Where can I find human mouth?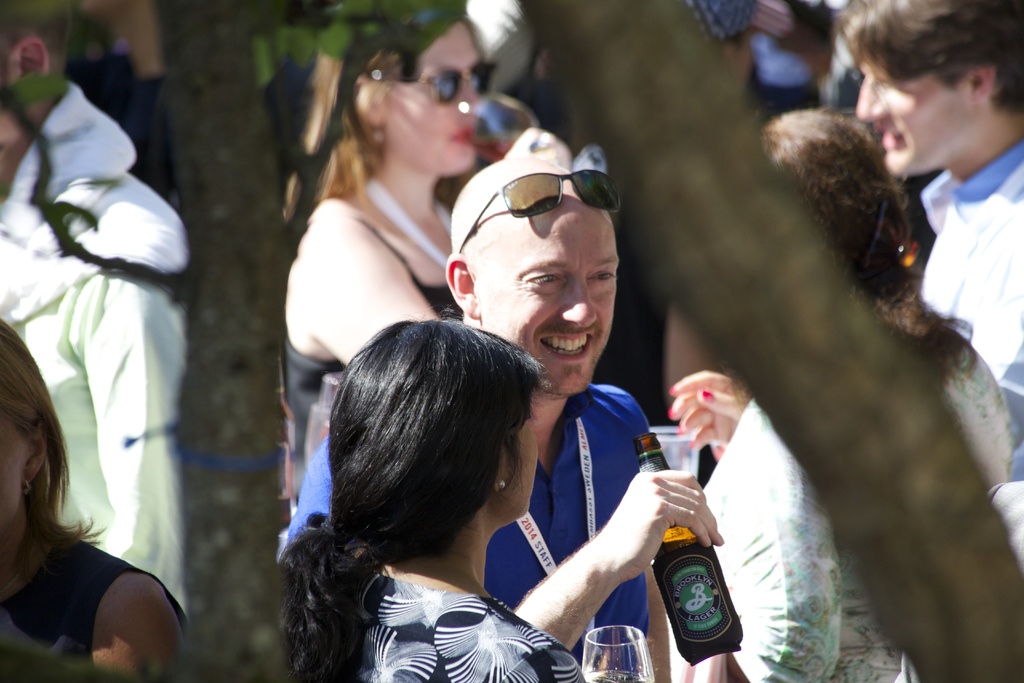
You can find it at select_region(874, 118, 909, 152).
